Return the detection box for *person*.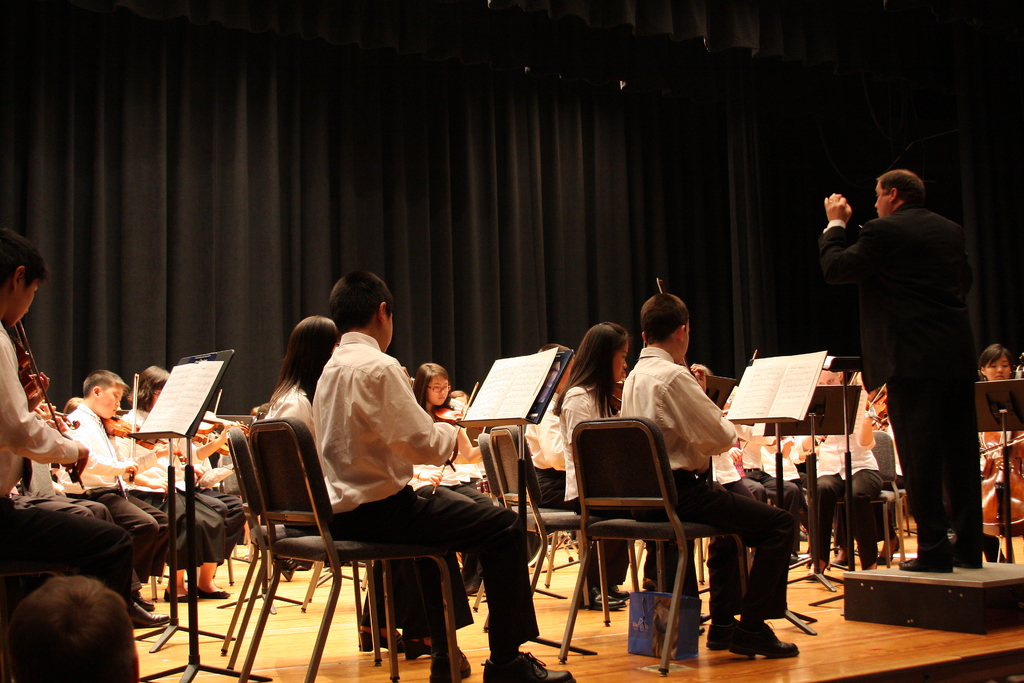
left=264, top=312, right=438, bottom=656.
